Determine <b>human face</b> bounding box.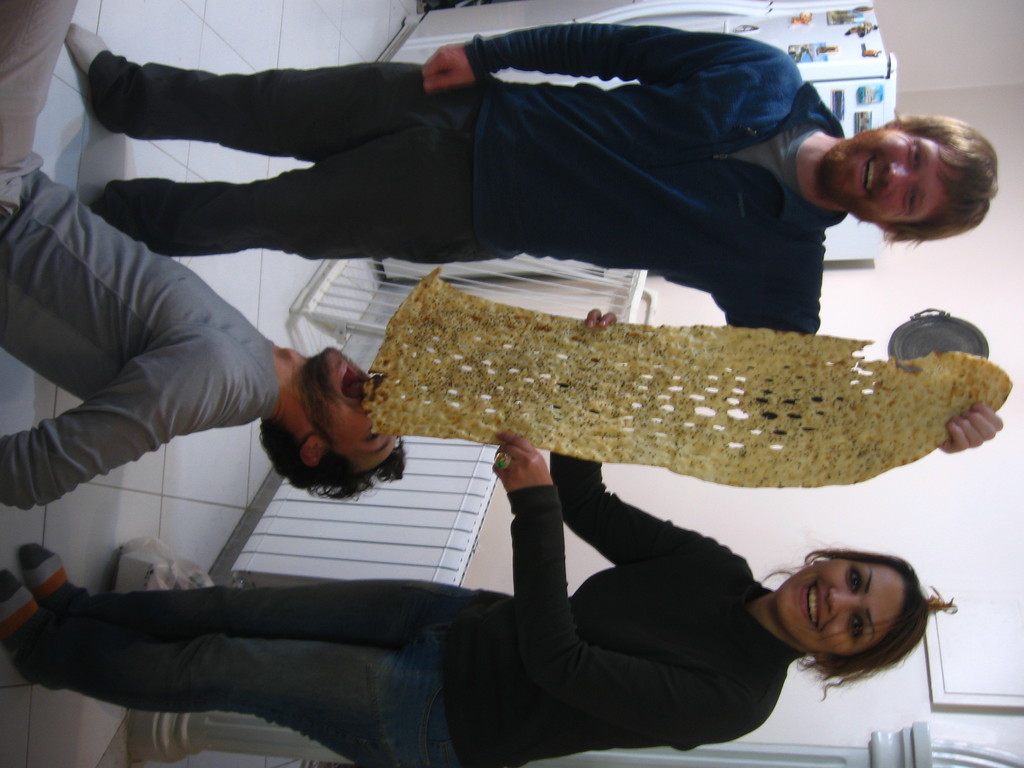
Determined: select_region(775, 559, 908, 658).
